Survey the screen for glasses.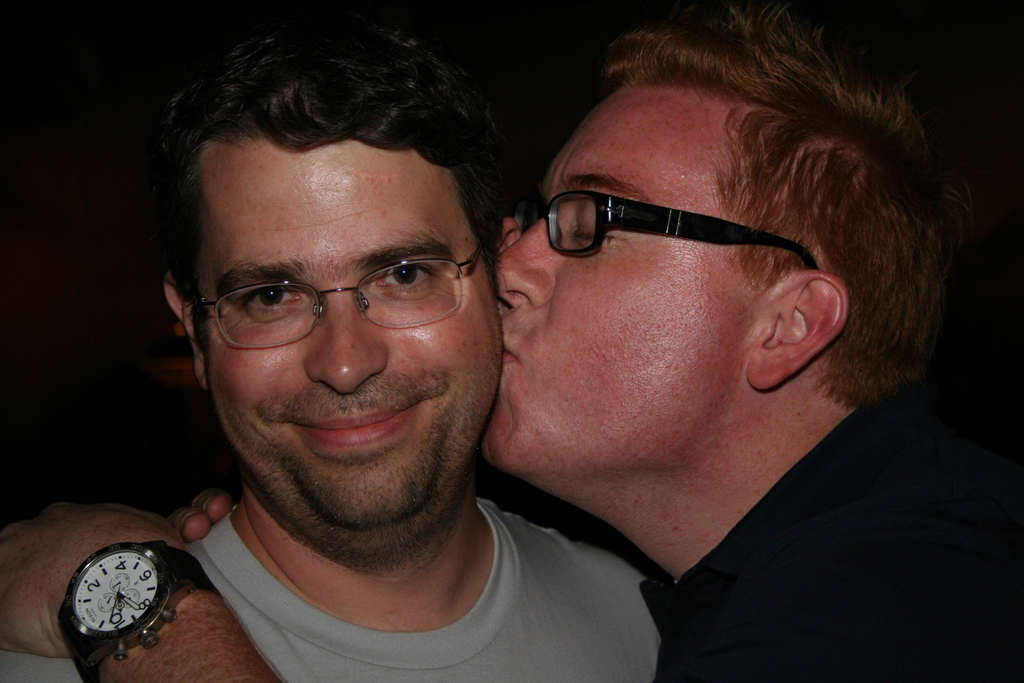
Survey found: <region>513, 192, 817, 265</region>.
